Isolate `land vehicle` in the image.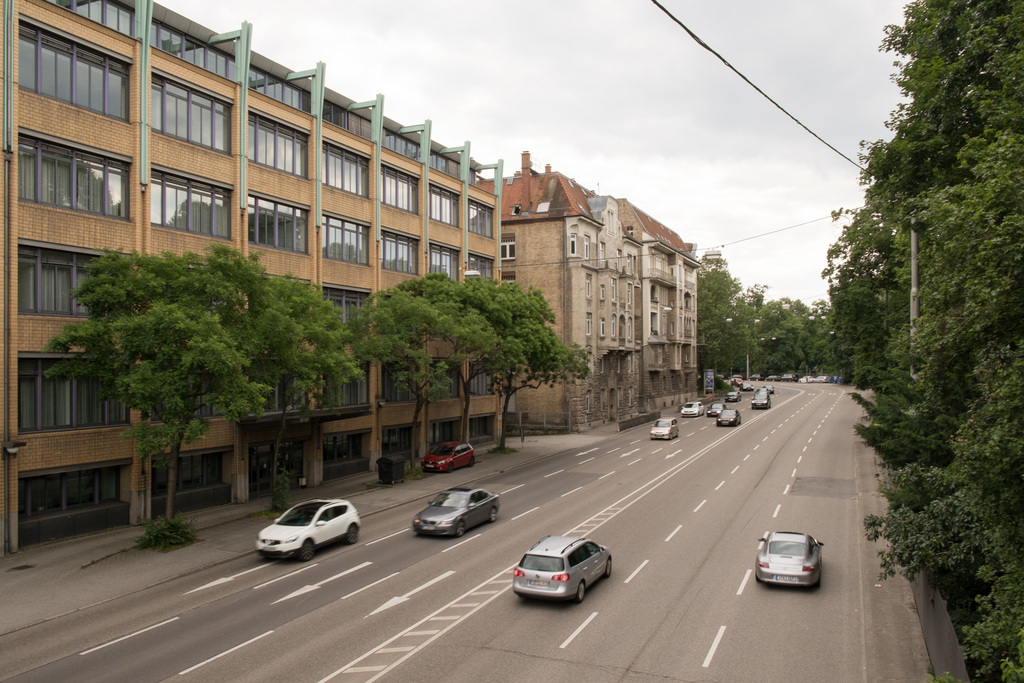
Isolated region: select_region(257, 500, 364, 563).
